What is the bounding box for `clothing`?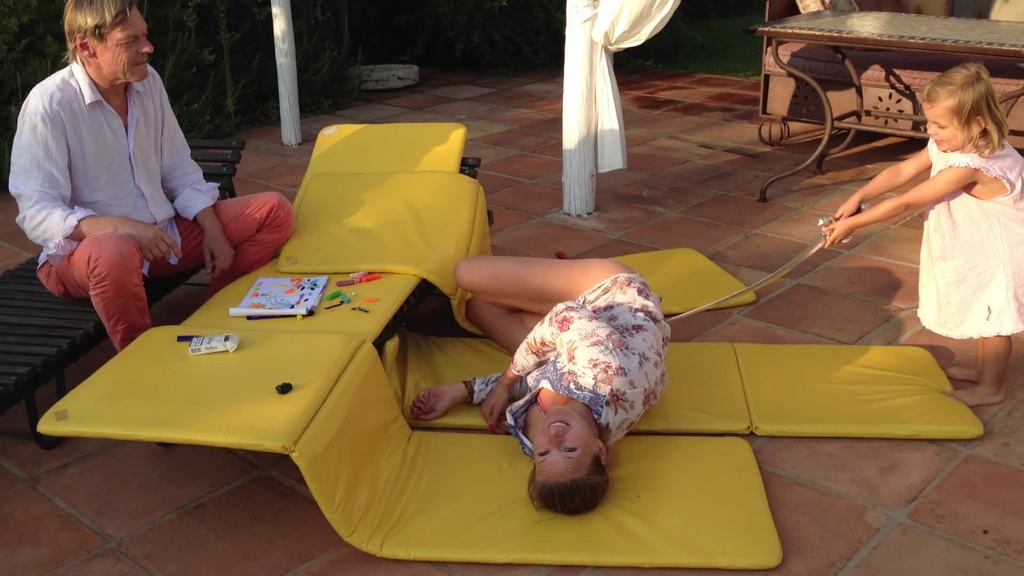
bbox(918, 140, 1023, 344).
